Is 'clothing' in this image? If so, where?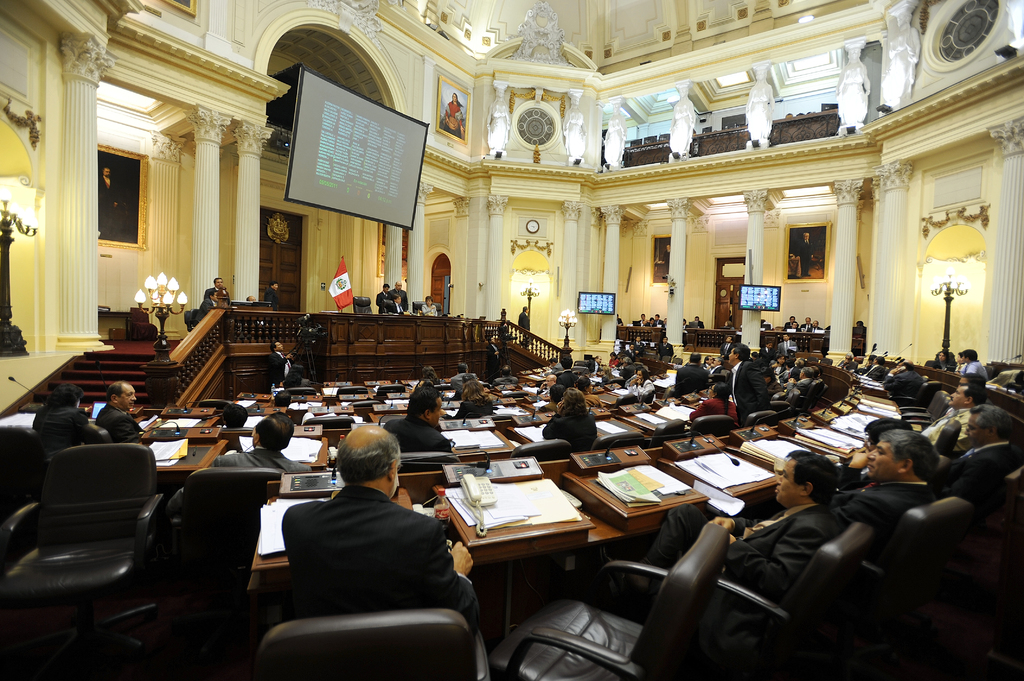
Yes, at <box>803,322,815,333</box>.
